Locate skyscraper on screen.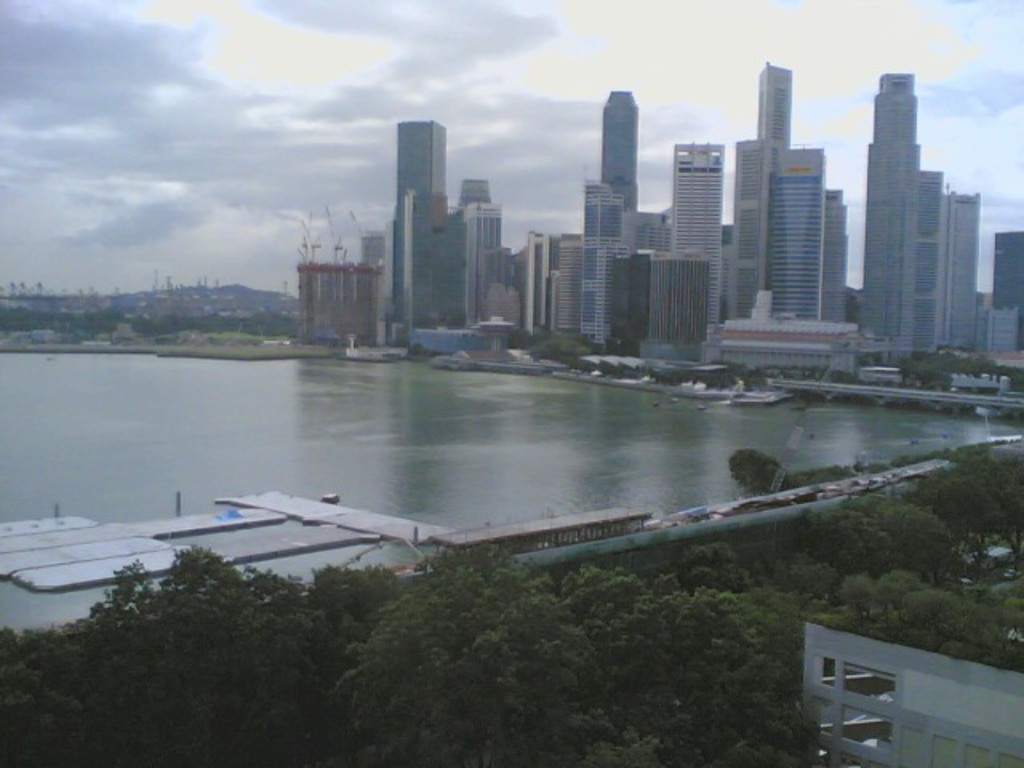
On screen at 573/187/646/362.
